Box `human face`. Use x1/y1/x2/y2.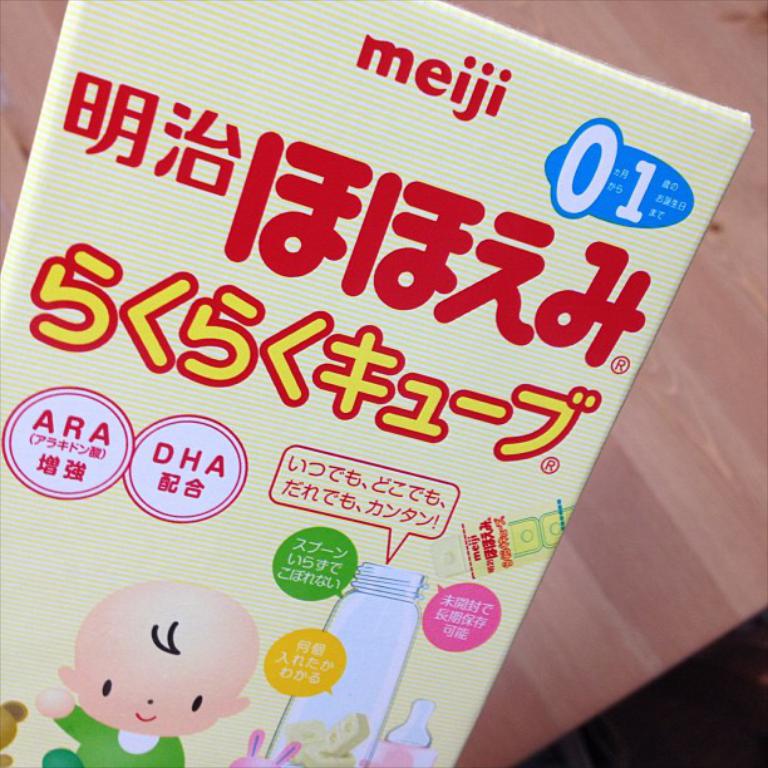
75/639/241/733.
